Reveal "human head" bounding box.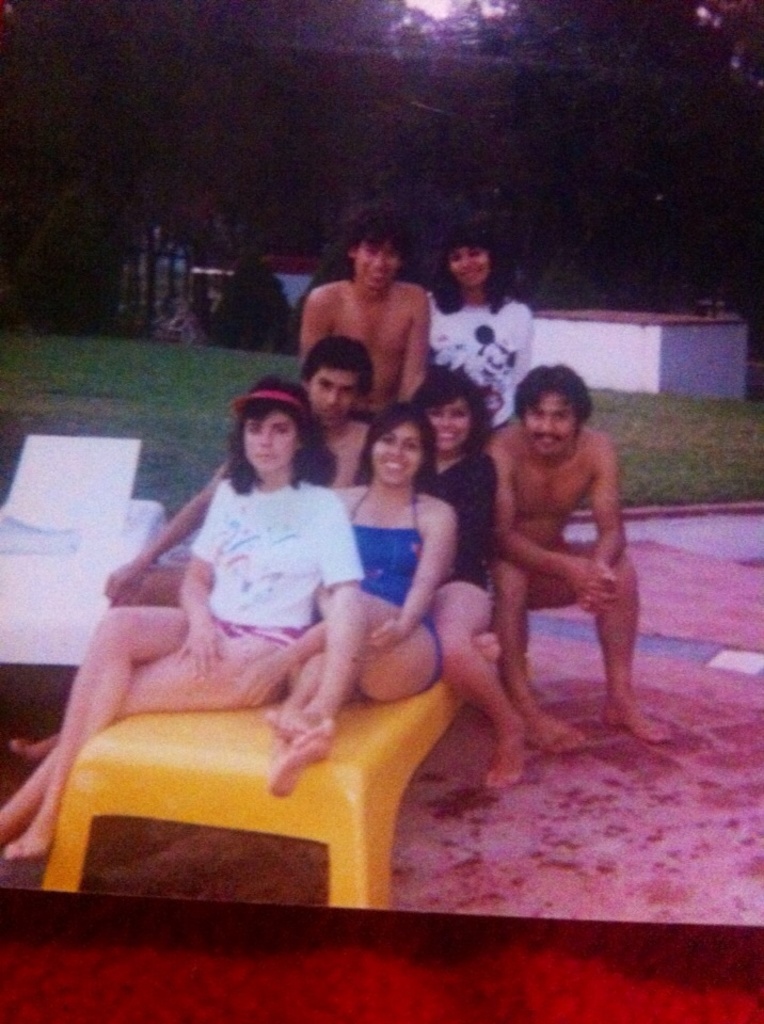
Revealed: <bbox>240, 381, 314, 477</bbox>.
